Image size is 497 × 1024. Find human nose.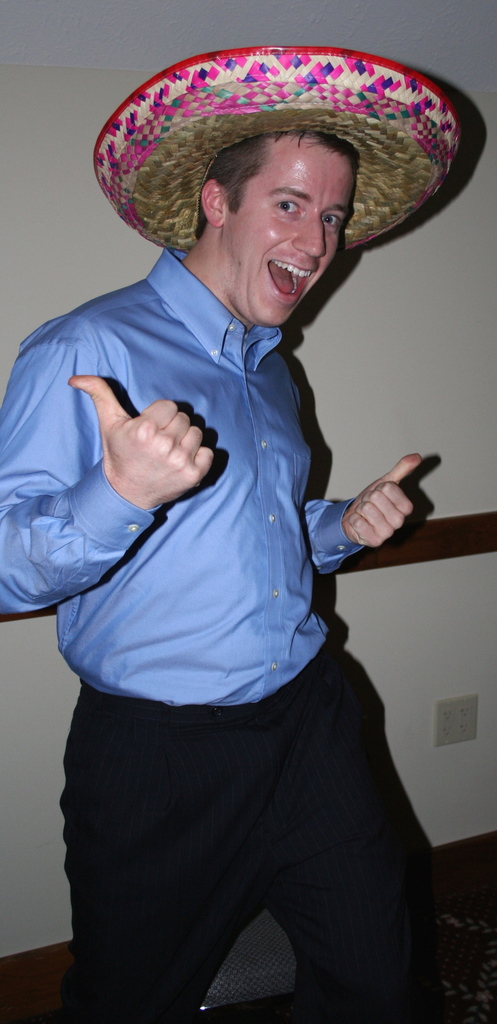
<bbox>295, 215, 326, 255</bbox>.
